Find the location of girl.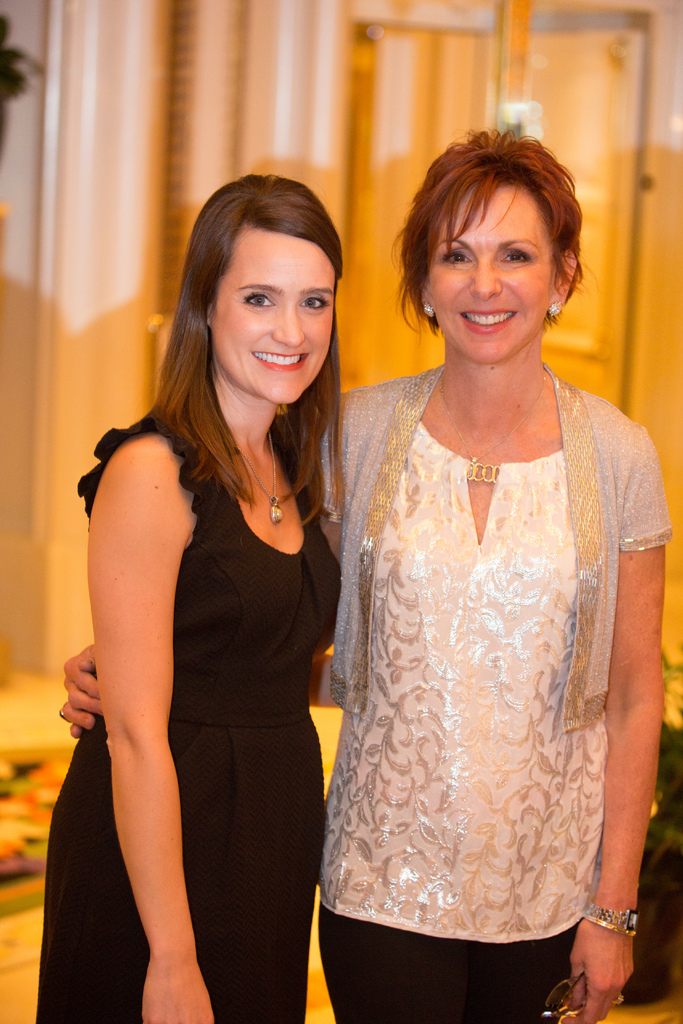
Location: <bbox>37, 174, 342, 1023</bbox>.
